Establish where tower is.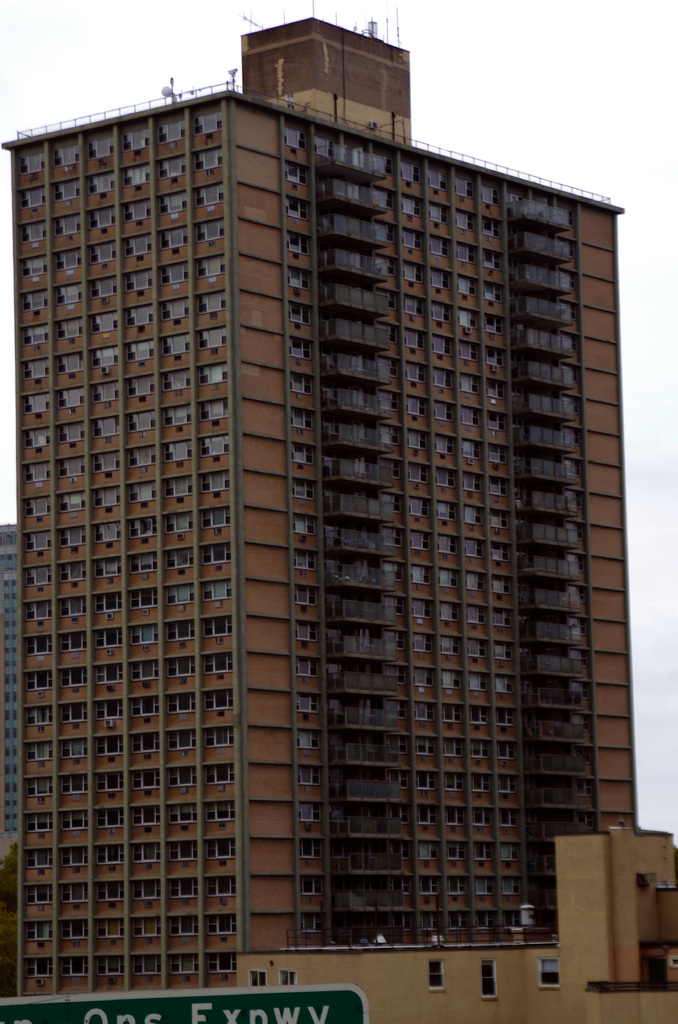
Established at [x1=0, y1=15, x2=677, y2=1023].
